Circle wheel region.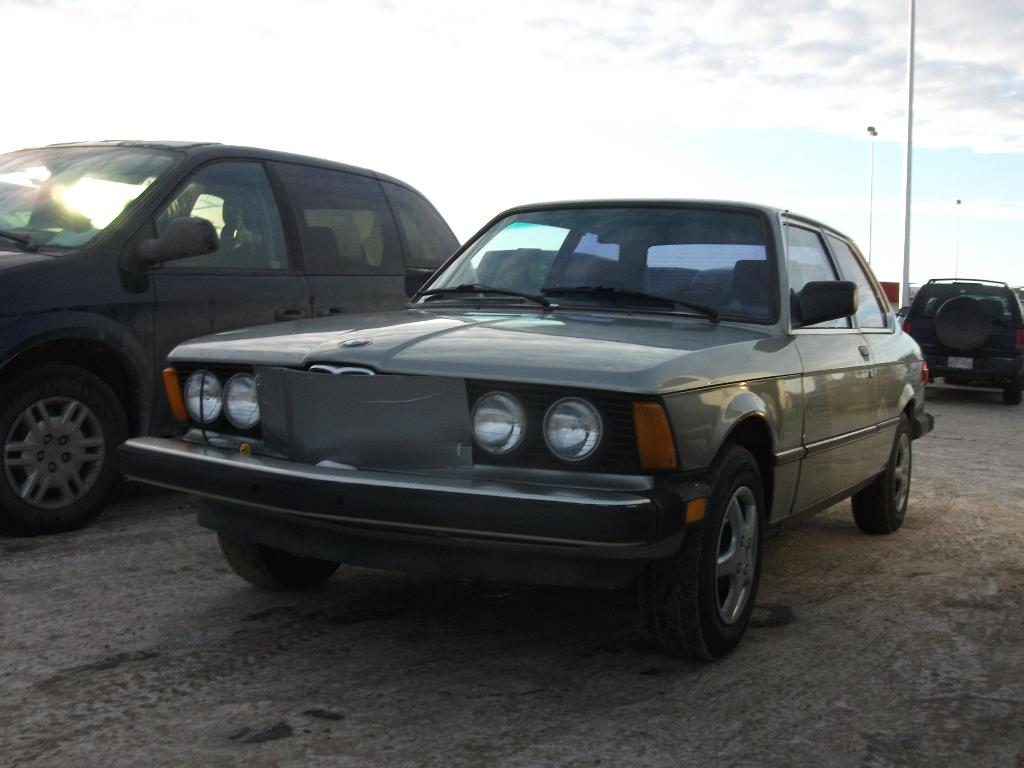
Region: 0, 358, 120, 534.
